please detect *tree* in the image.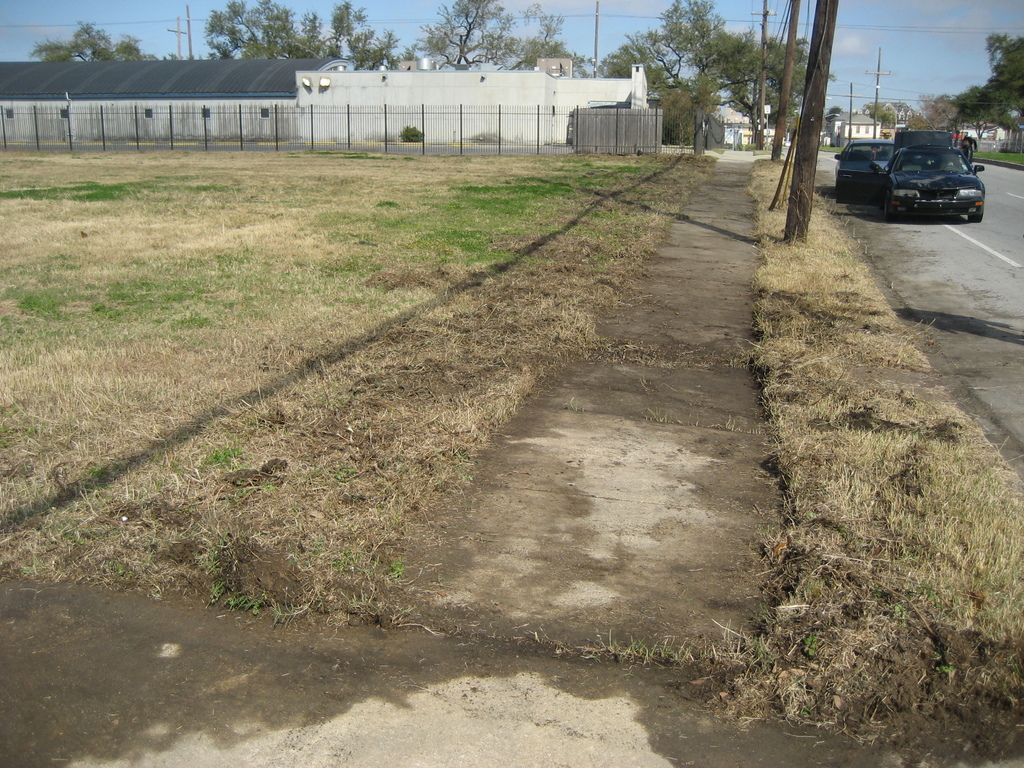
(left=988, top=31, right=1021, bottom=98).
